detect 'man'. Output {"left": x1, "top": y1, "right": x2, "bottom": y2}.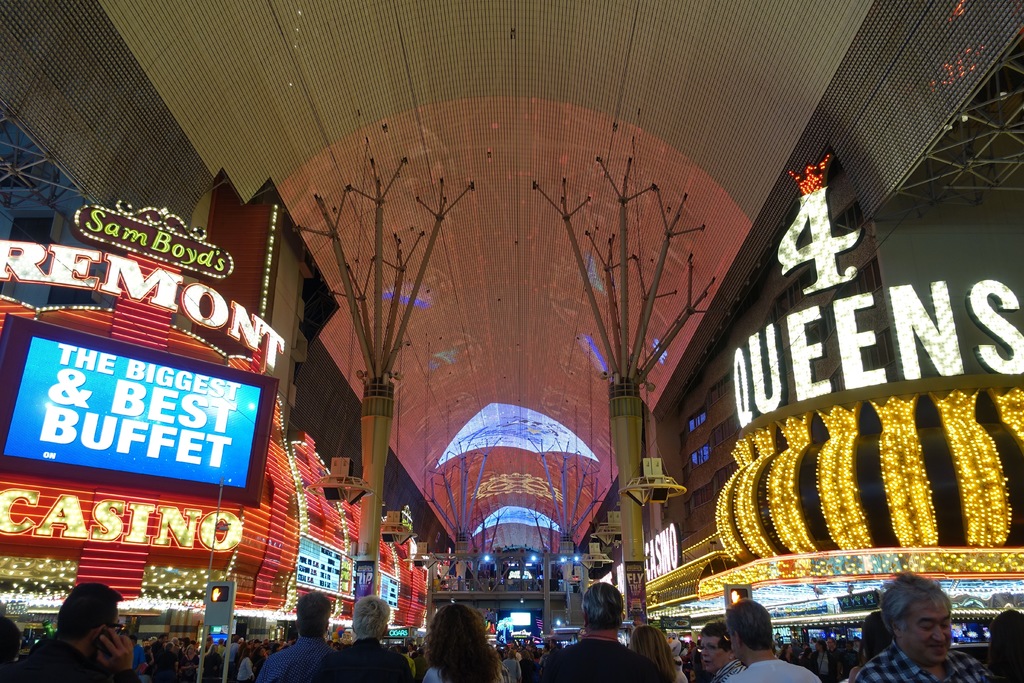
{"left": 864, "top": 588, "right": 988, "bottom": 682}.
